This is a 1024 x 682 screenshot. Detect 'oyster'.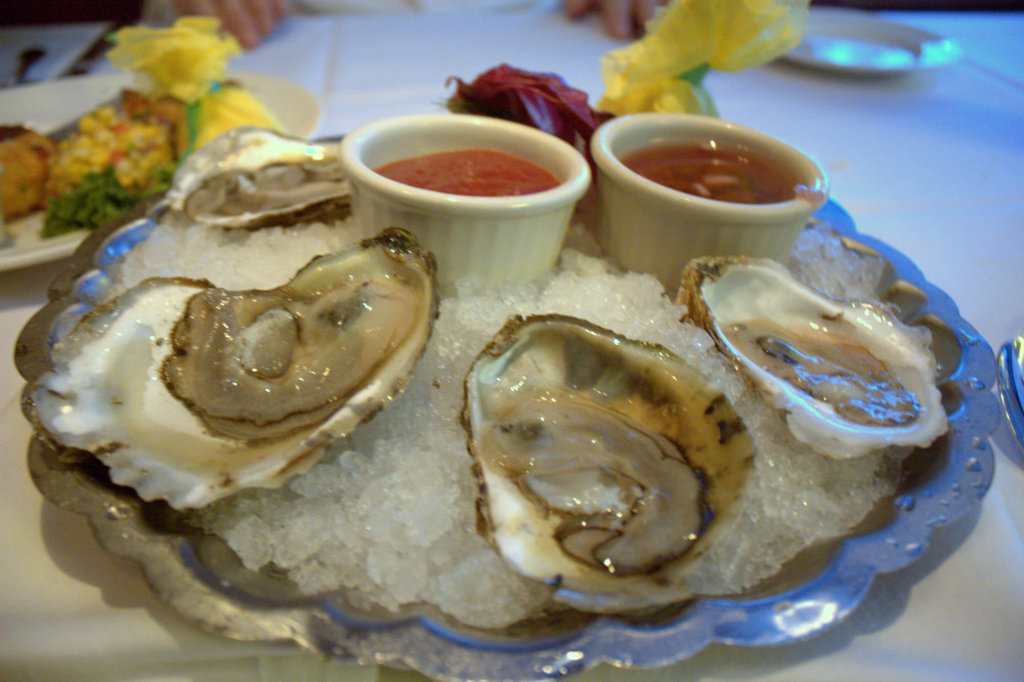
region(456, 310, 757, 617).
